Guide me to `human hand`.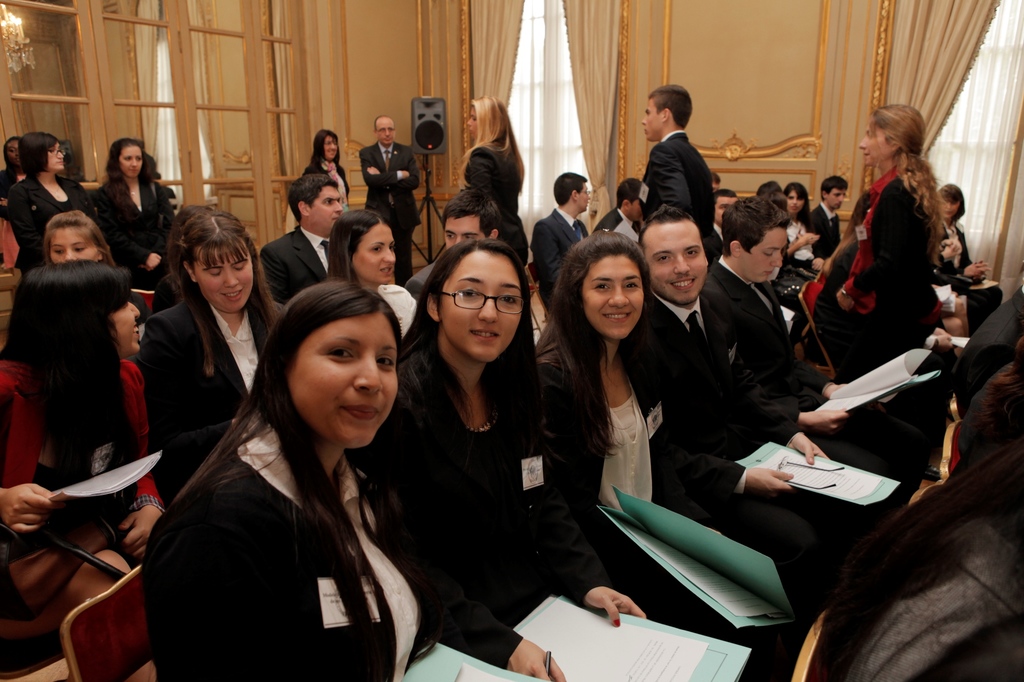
Guidance: box=[934, 332, 953, 351].
